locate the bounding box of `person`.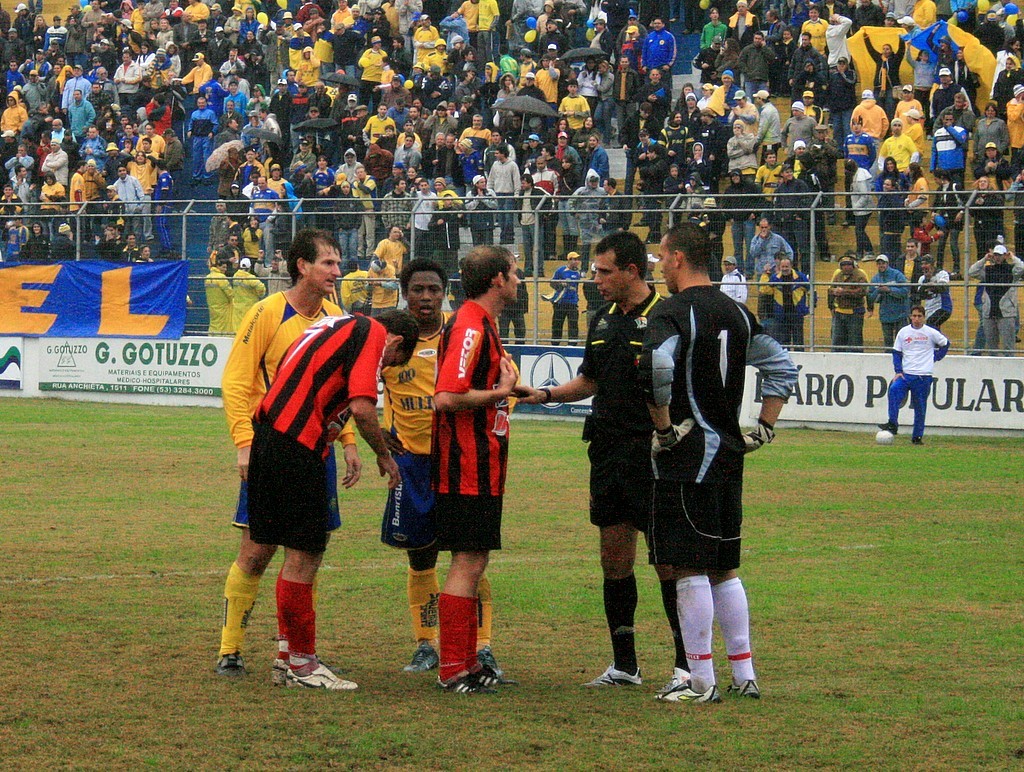
Bounding box: bbox=(653, 225, 801, 707).
